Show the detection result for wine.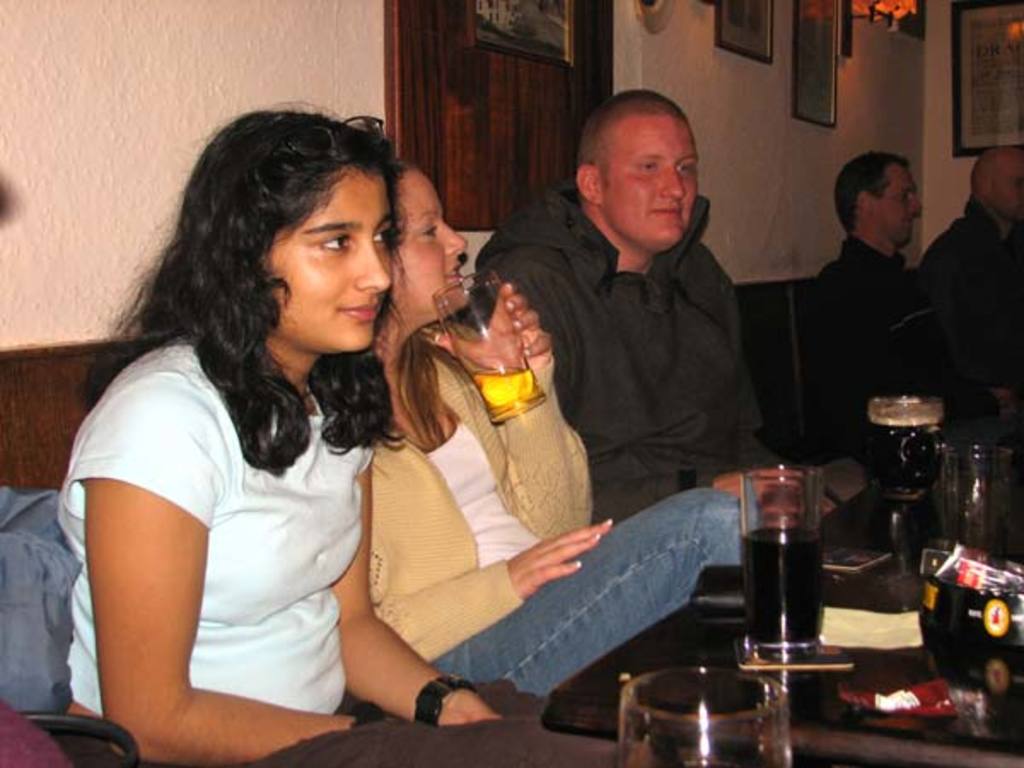
[713,463,829,678].
